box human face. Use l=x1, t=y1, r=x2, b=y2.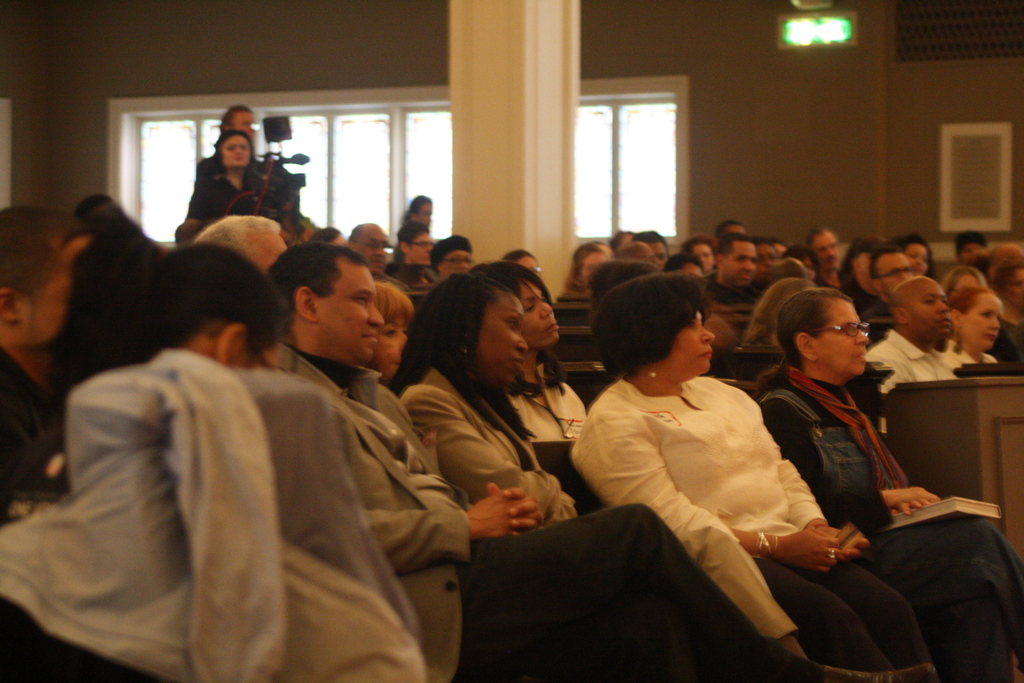
l=355, t=232, r=387, b=277.
